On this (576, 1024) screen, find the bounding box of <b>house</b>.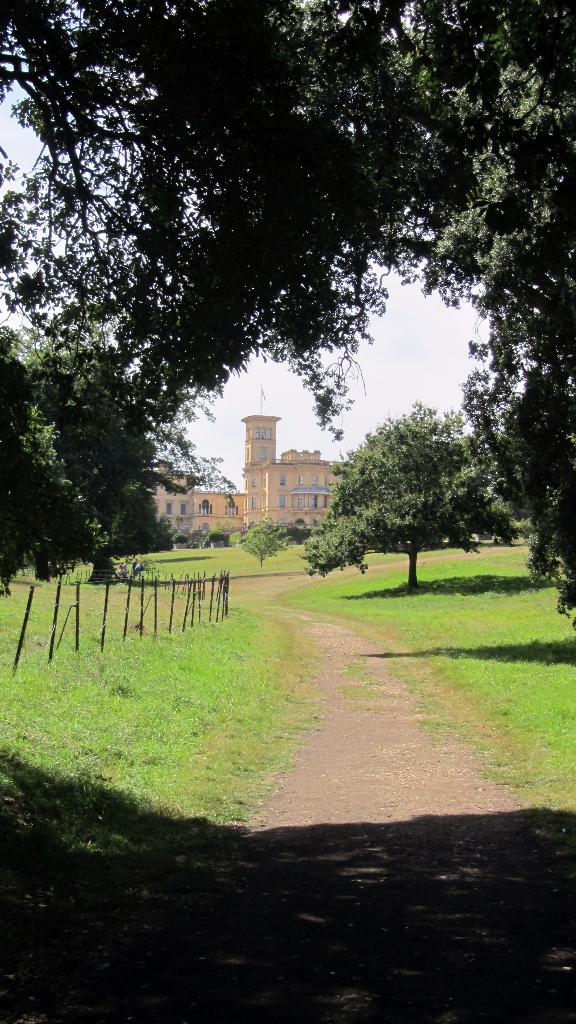
Bounding box: crop(147, 388, 357, 552).
